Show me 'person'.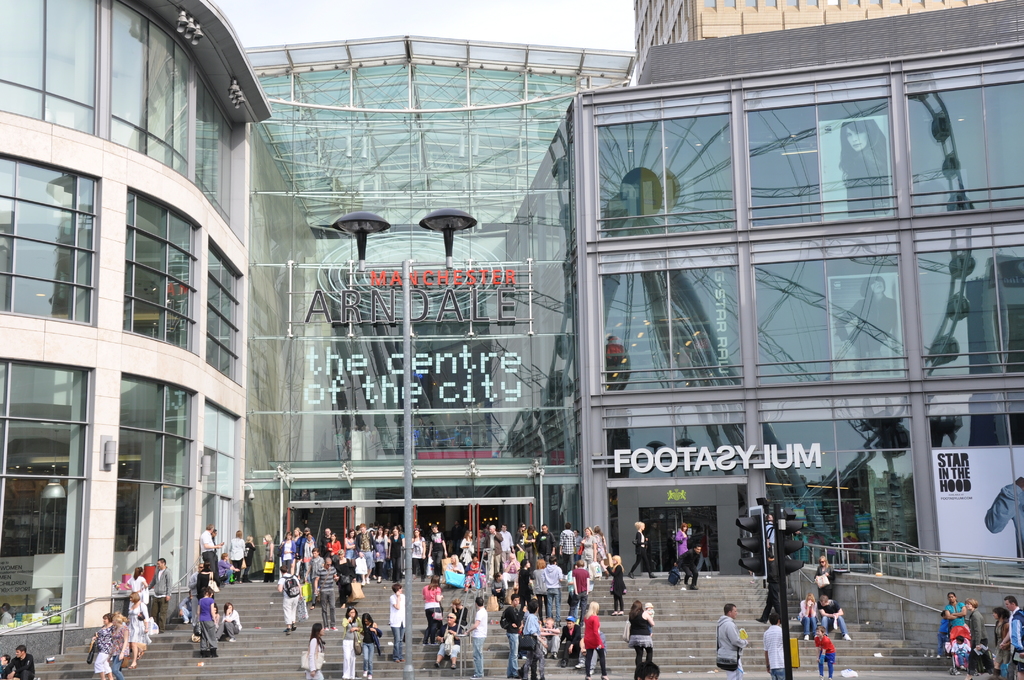
'person' is here: box(942, 590, 966, 624).
